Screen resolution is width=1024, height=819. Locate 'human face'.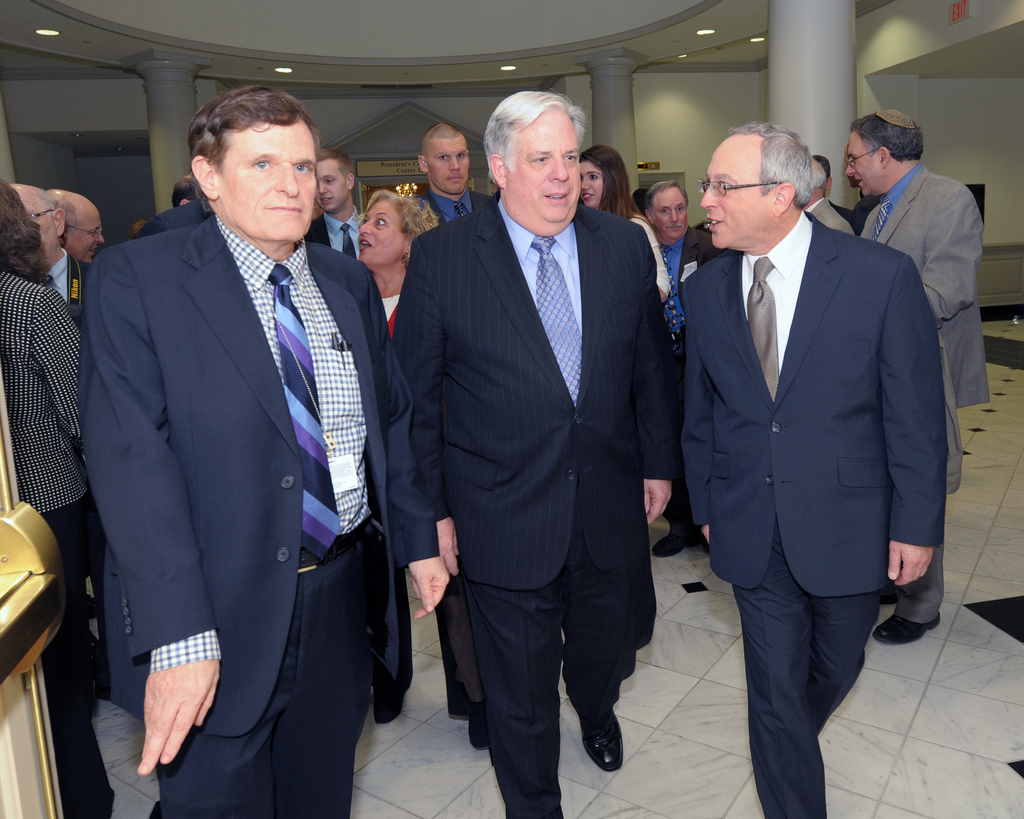
bbox=(655, 197, 685, 234).
